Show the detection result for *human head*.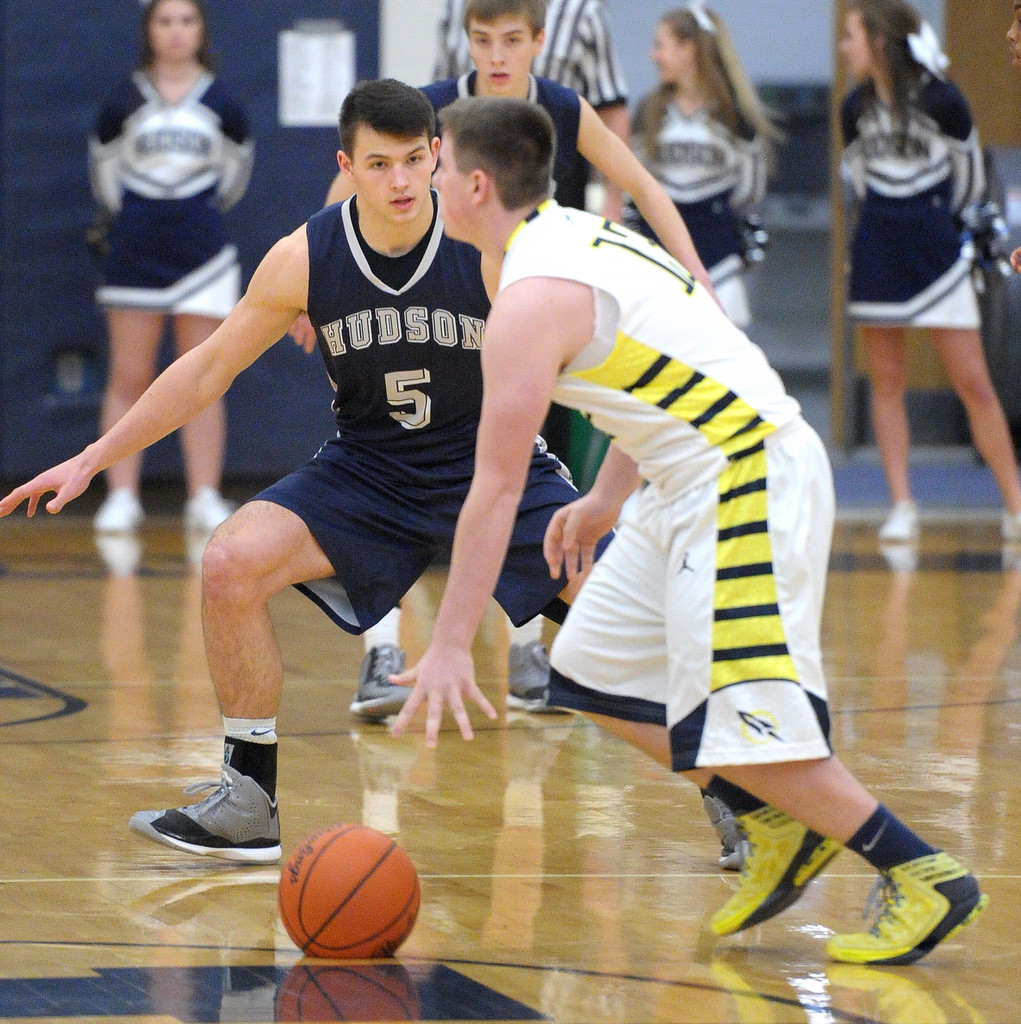
324,79,440,225.
